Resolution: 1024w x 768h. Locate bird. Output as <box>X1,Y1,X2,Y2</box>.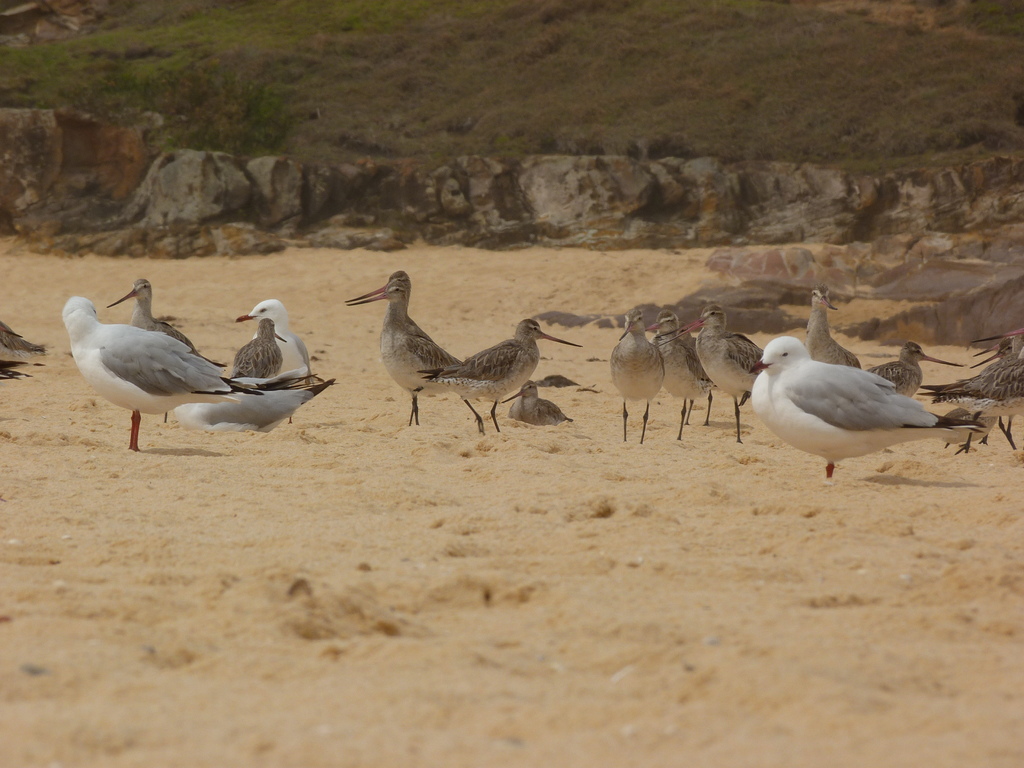
<box>805,279,861,369</box>.
